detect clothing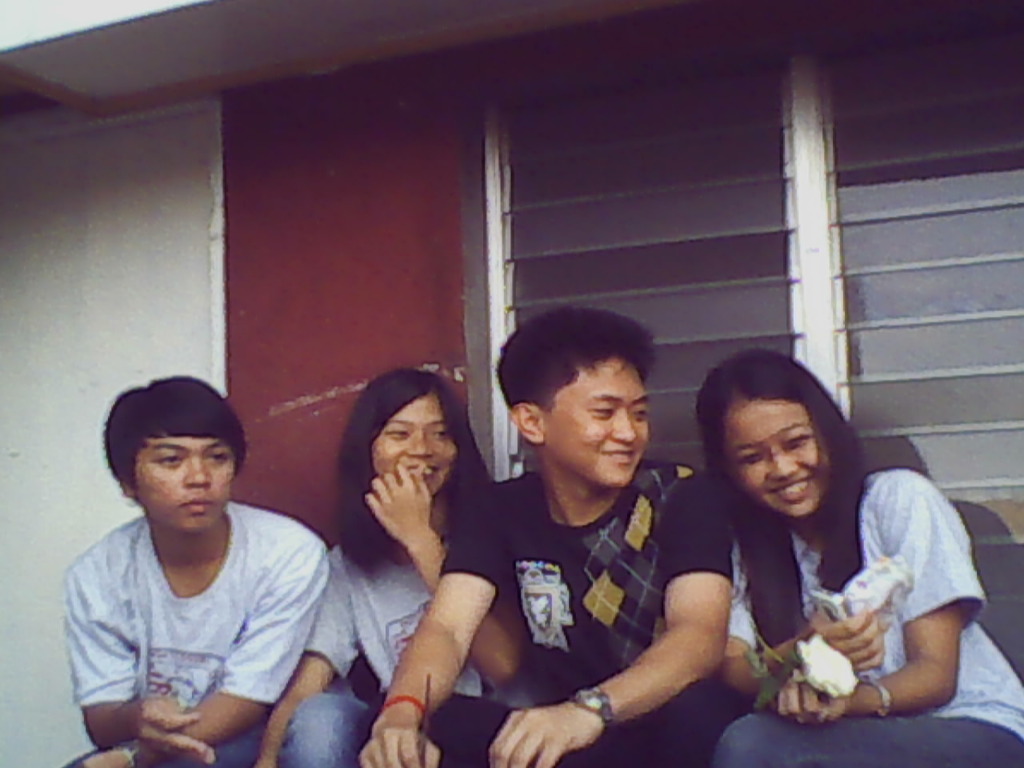
(60, 498, 327, 767)
